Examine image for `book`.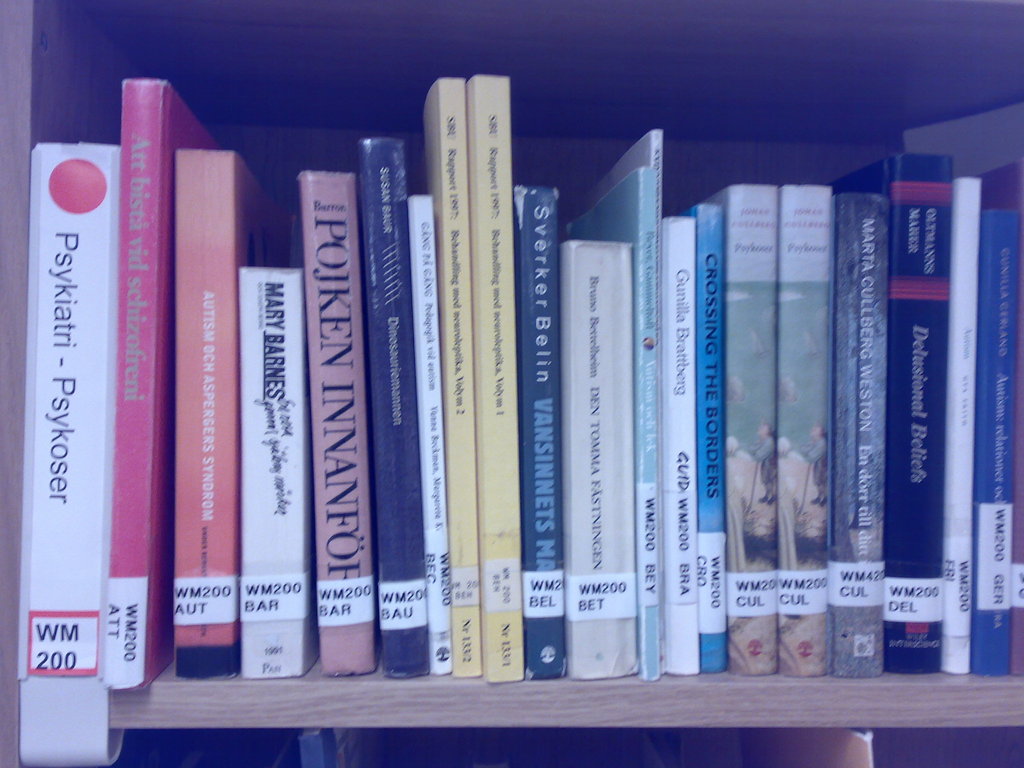
Examination result: (689, 205, 730, 673).
